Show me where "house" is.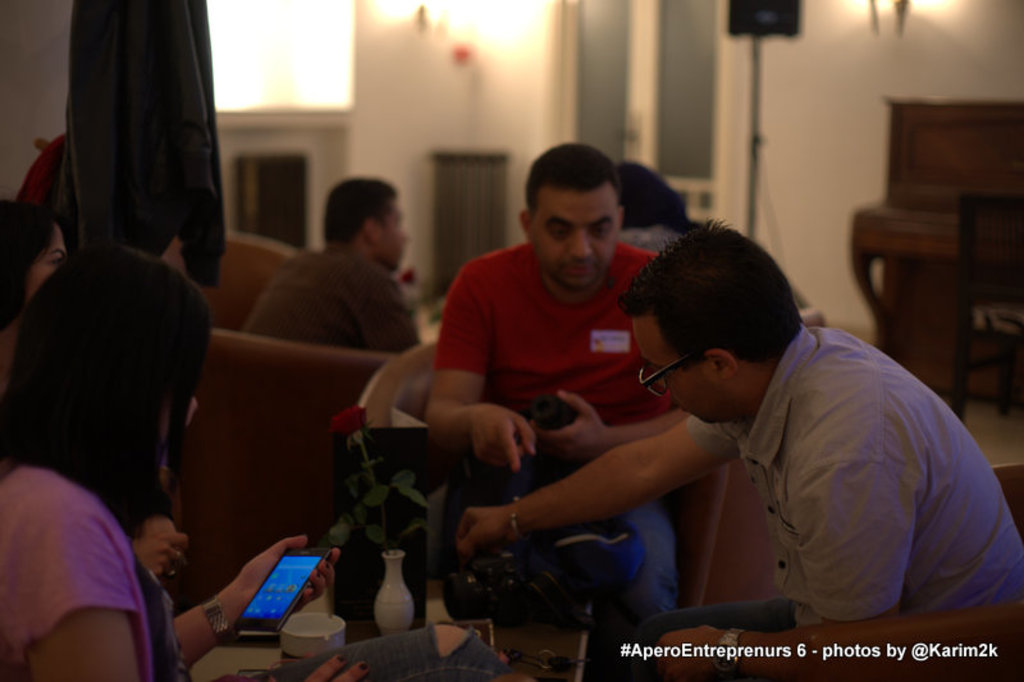
"house" is at Rect(0, 0, 1023, 681).
